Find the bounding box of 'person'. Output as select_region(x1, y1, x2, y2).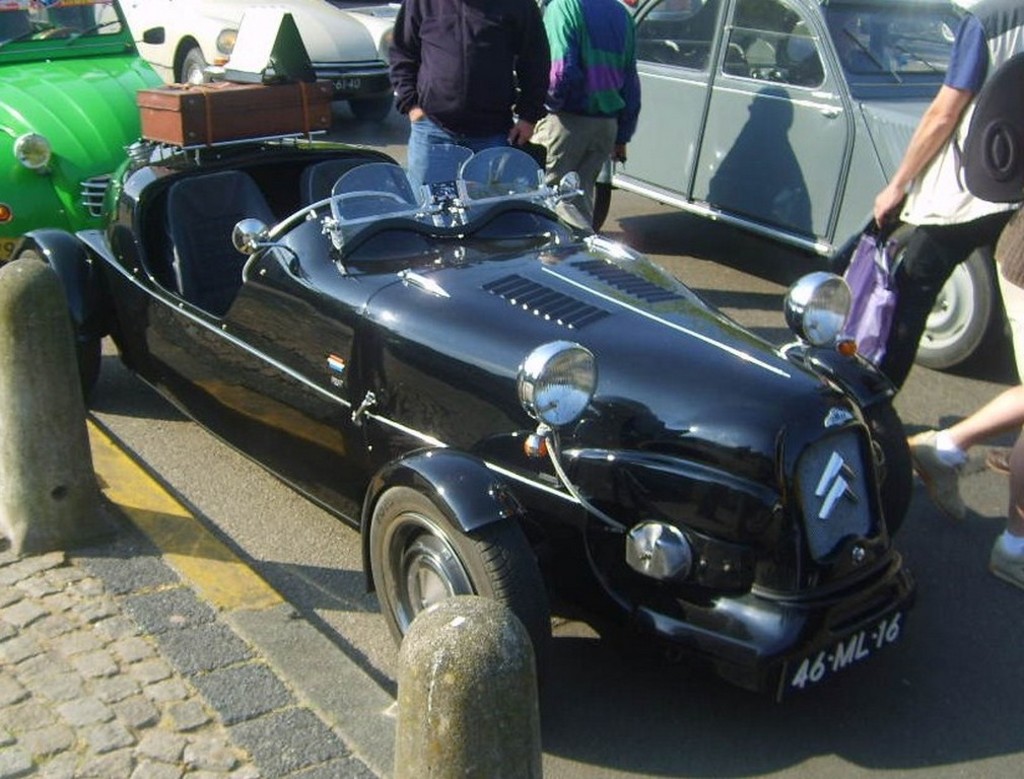
select_region(391, 0, 552, 210).
